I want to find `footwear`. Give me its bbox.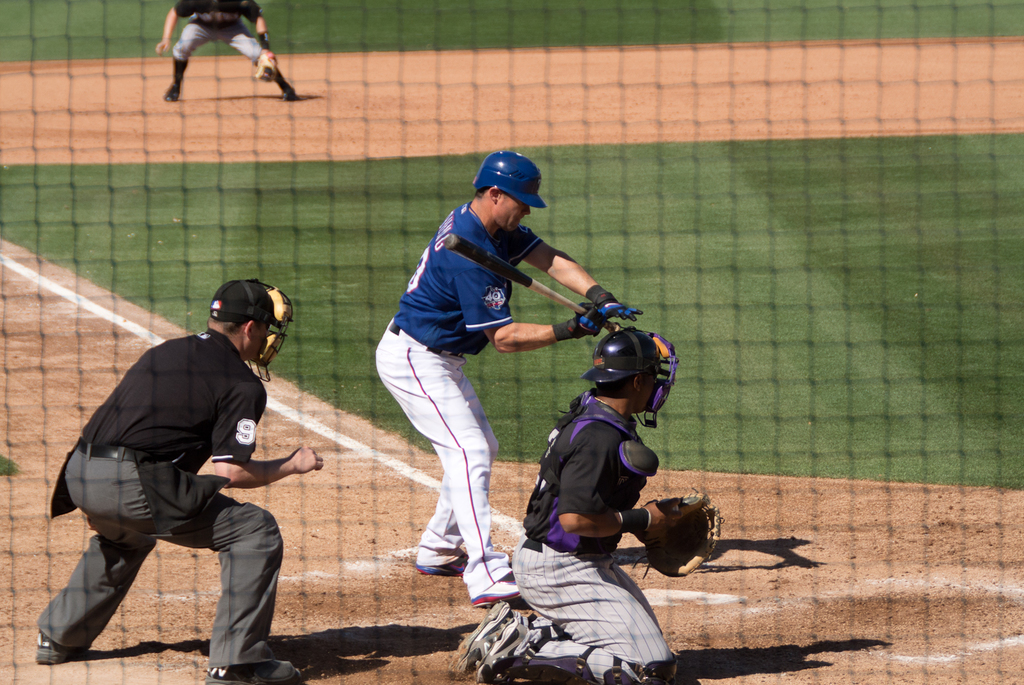
<region>164, 59, 190, 98</region>.
